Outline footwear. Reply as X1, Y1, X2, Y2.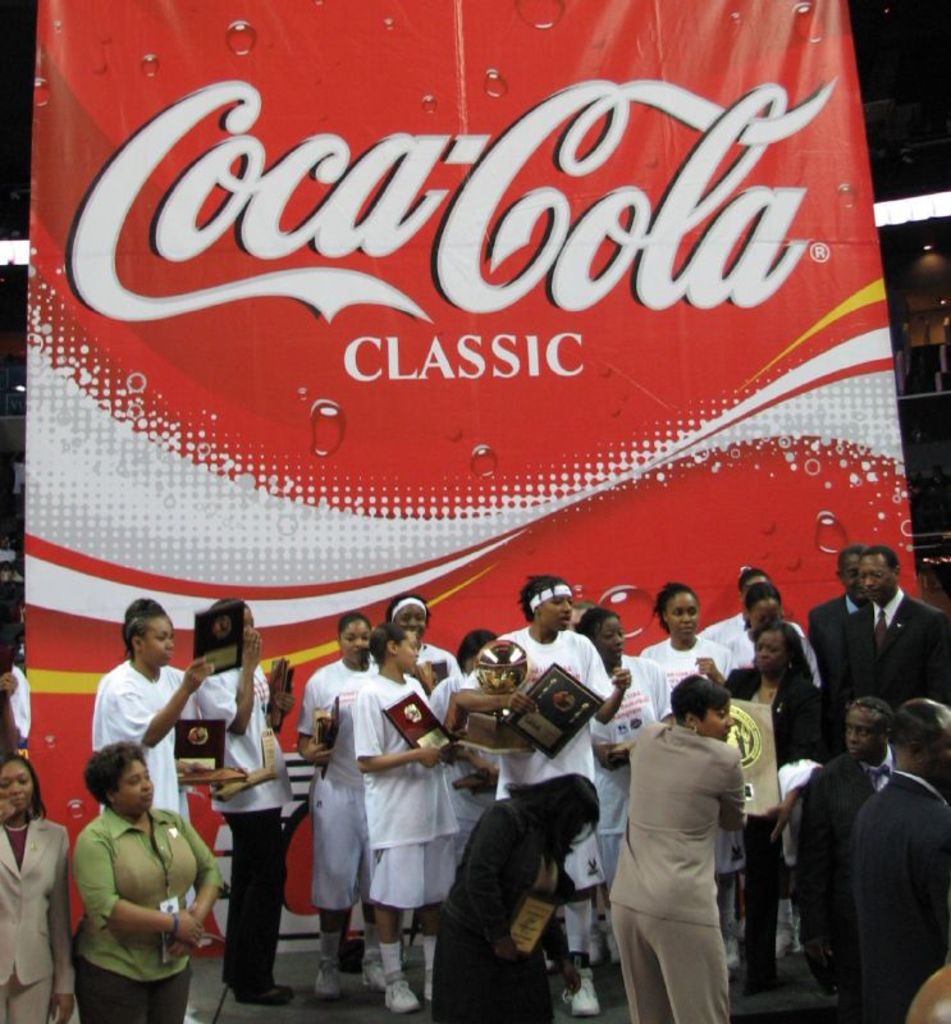
237, 979, 296, 1009.
